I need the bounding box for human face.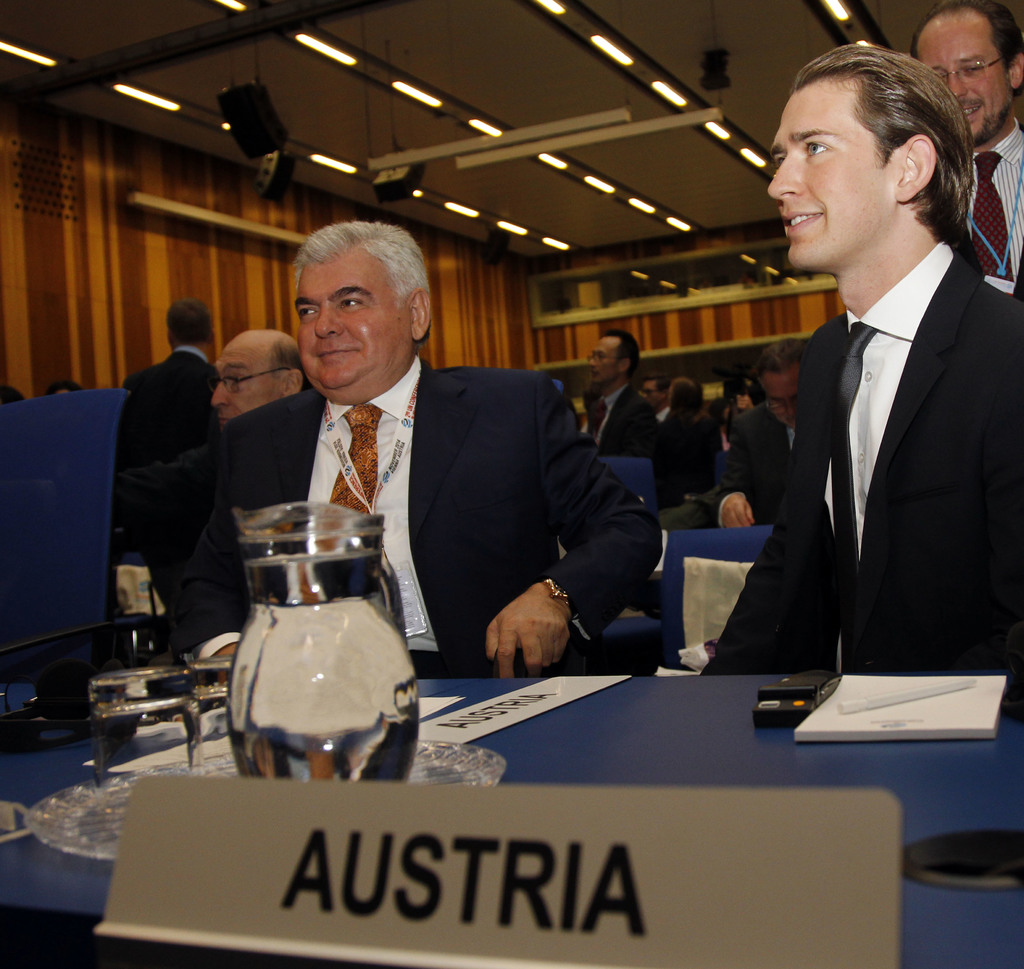
Here it is: {"x1": 915, "y1": 19, "x2": 1009, "y2": 133}.
